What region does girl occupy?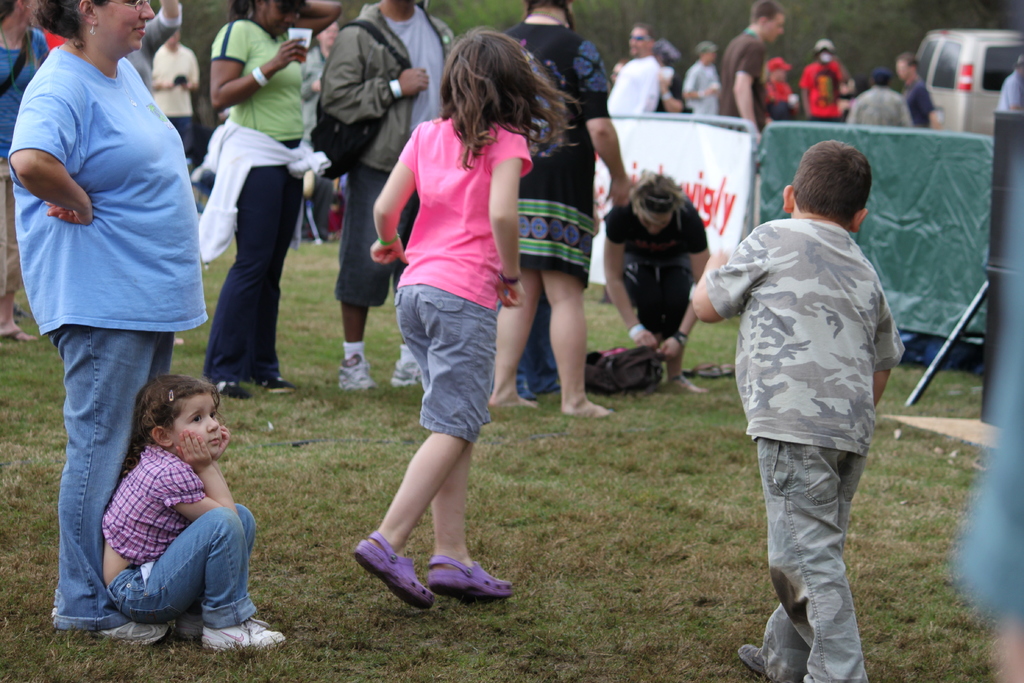
bbox(102, 375, 289, 654).
